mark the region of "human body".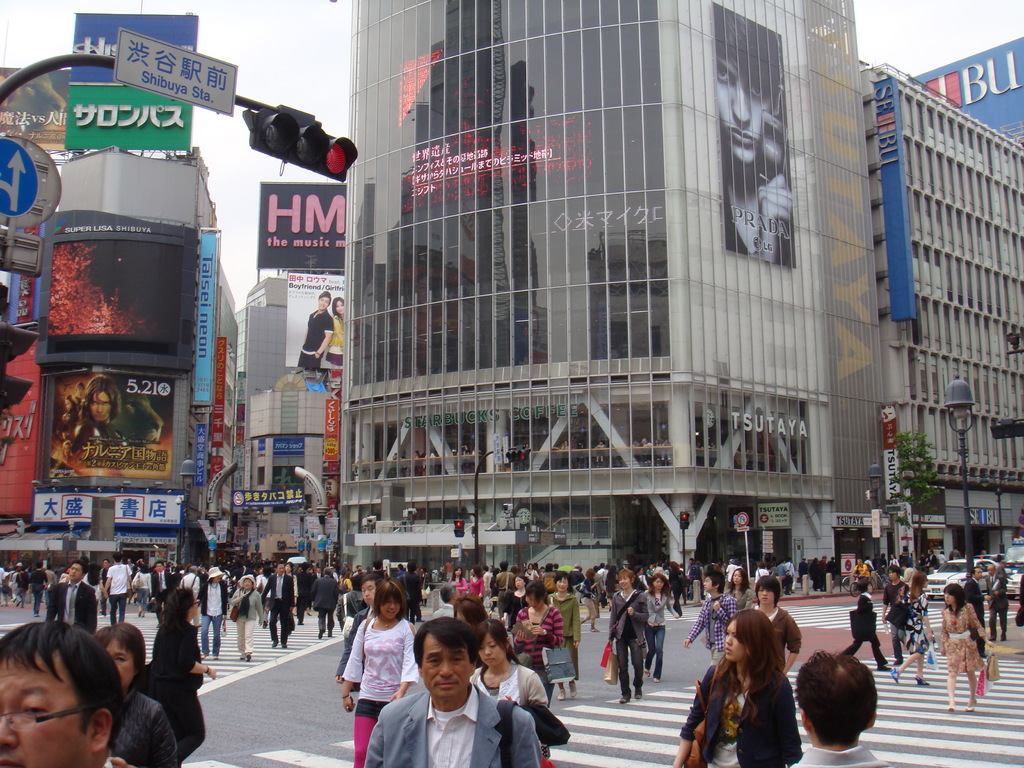
Region: <box>469,566,486,604</box>.
